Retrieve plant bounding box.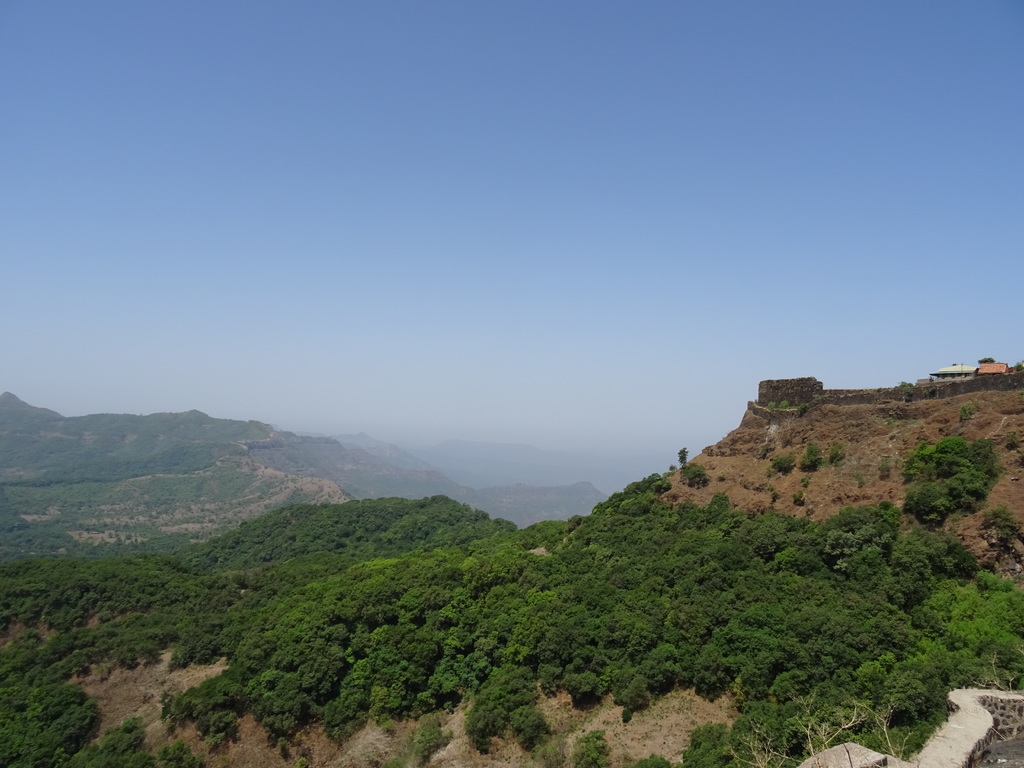
Bounding box: 898 379 914 392.
